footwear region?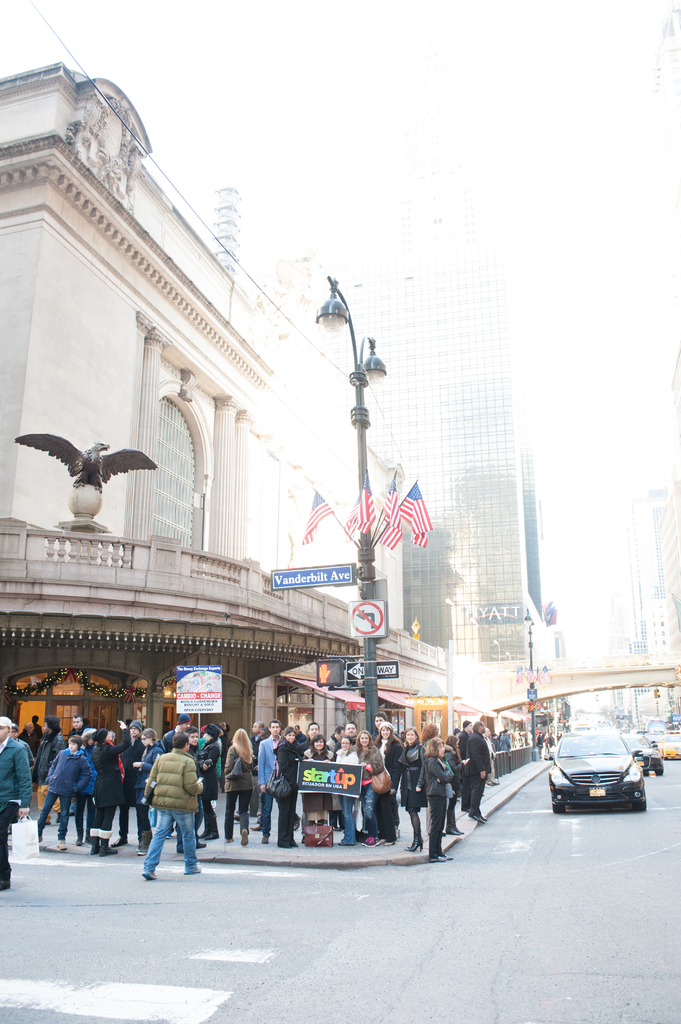
box(0, 876, 12, 893)
